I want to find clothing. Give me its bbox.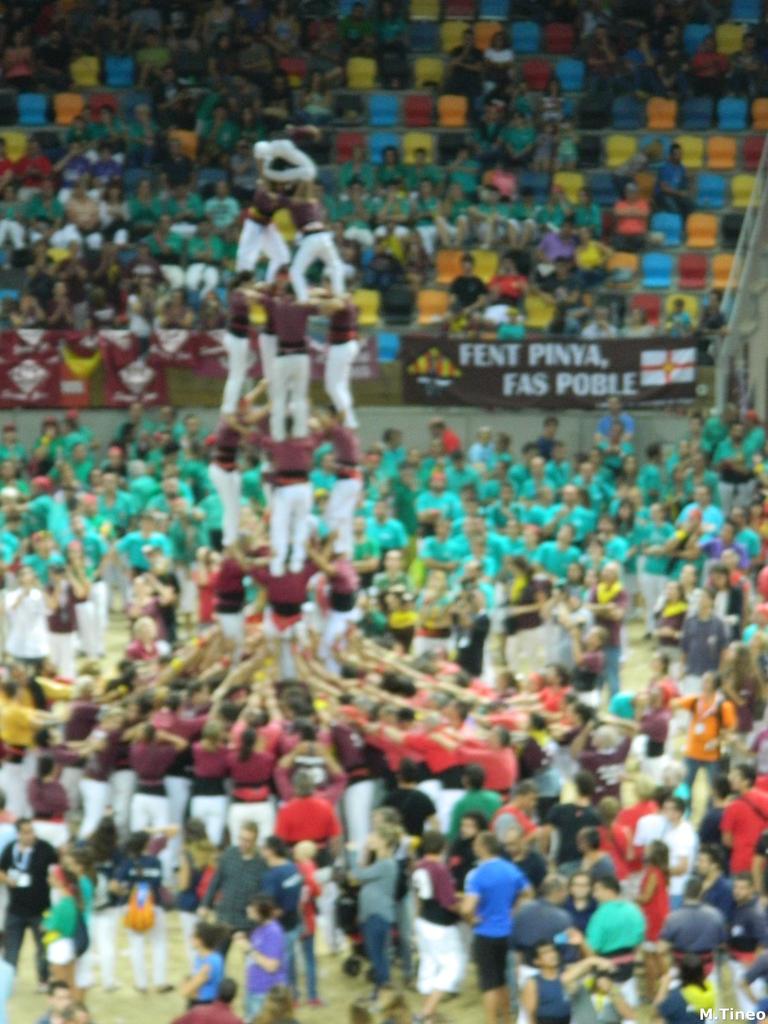
pyautogui.locateOnScreen(459, 738, 520, 803).
